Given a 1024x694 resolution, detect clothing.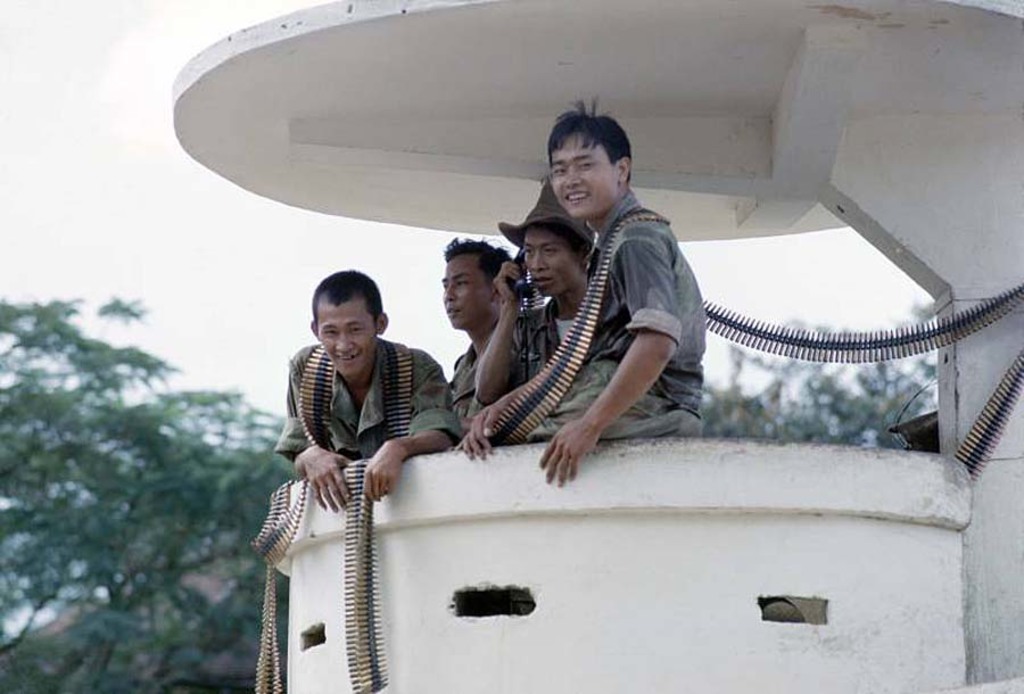
pyautogui.locateOnScreen(506, 315, 617, 383).
